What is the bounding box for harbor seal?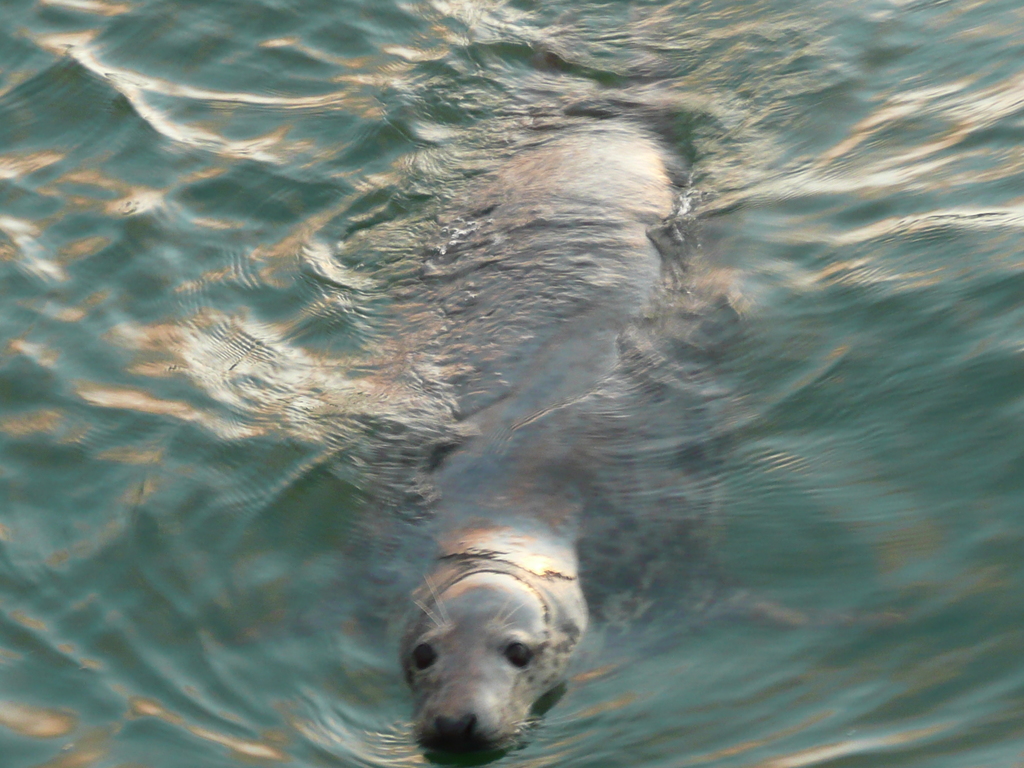
locate(401, 569, 567, 767).
